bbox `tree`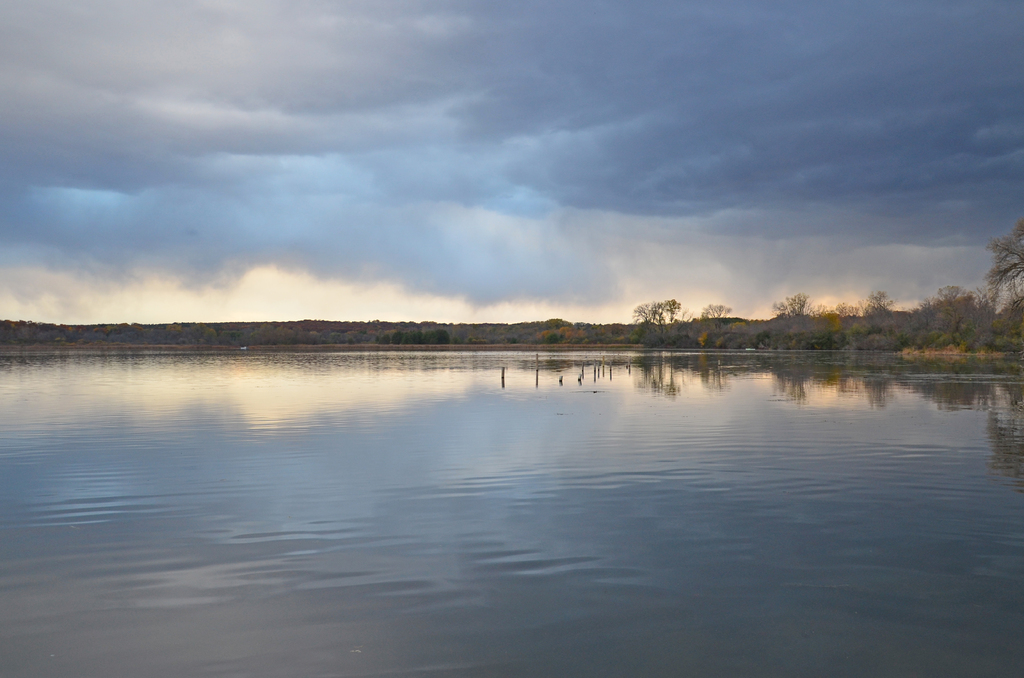
[623,286,700,353]
